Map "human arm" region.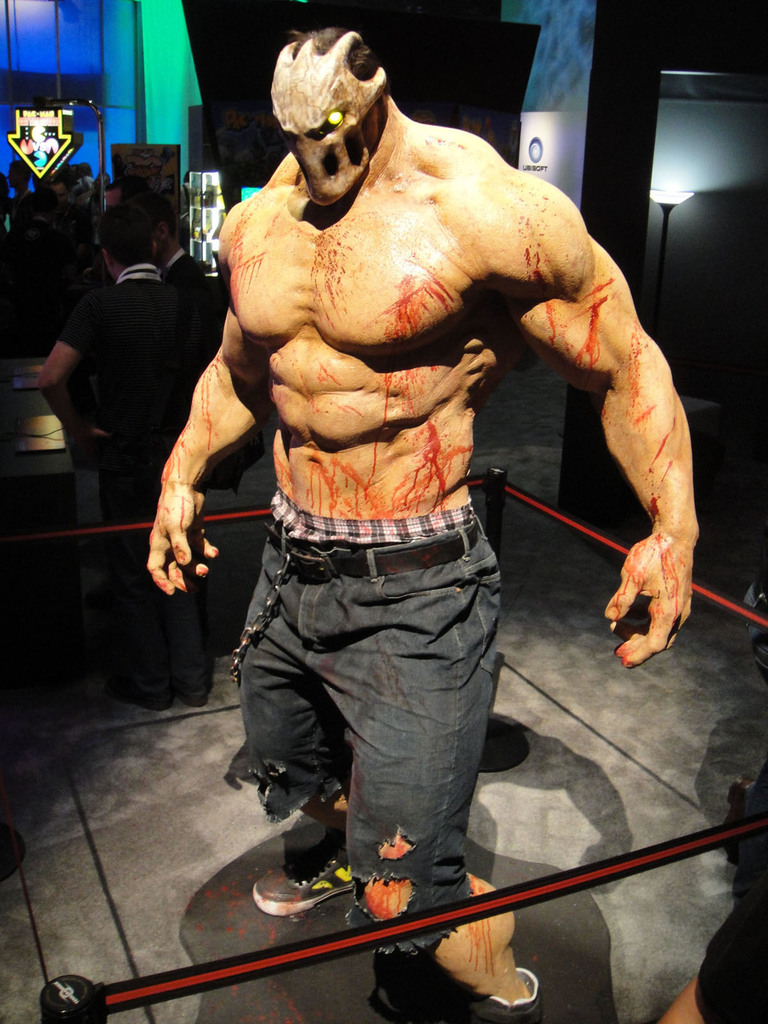
Mapped to <region>497, 201, 721, 697</region>.
